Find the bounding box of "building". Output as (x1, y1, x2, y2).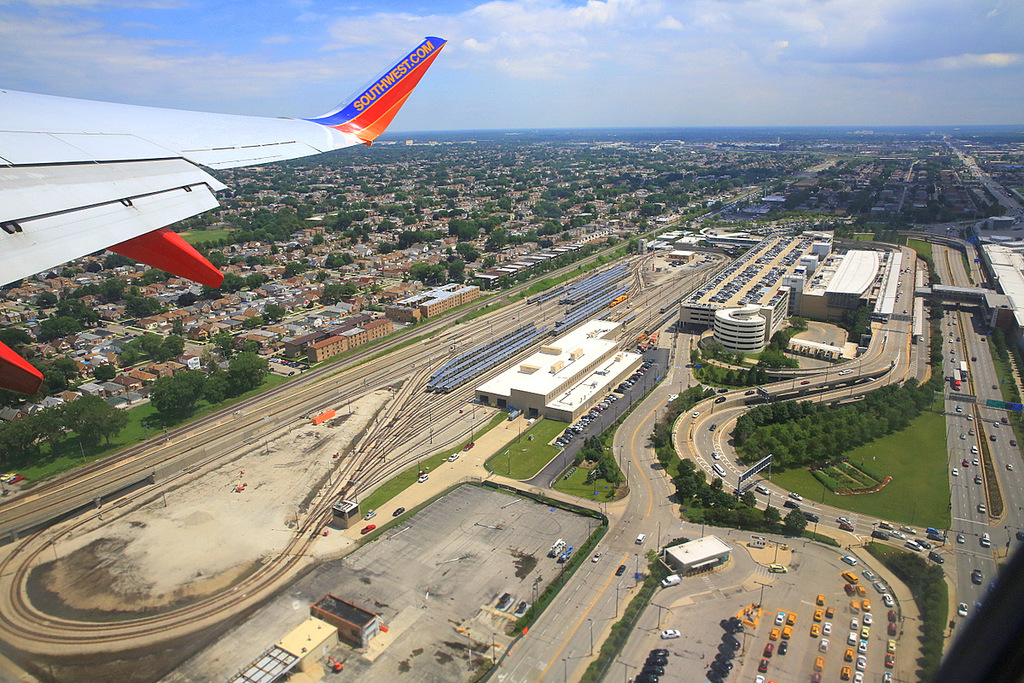
(679, 232, 881, 341).
